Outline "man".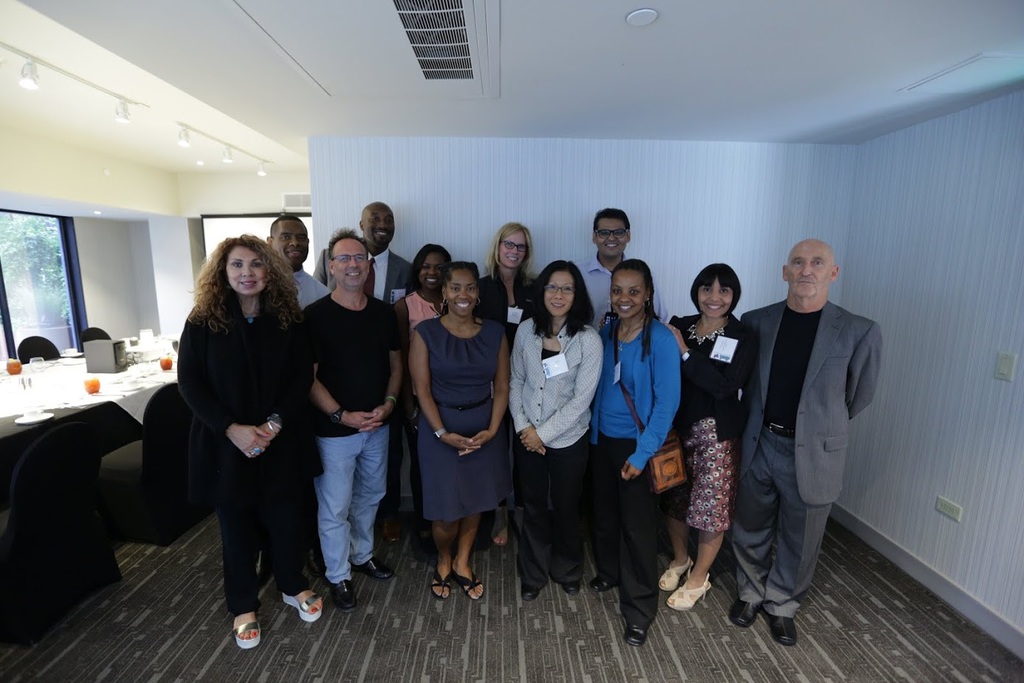
Outline: [left=736, top=236, right=879, bottom=647].
